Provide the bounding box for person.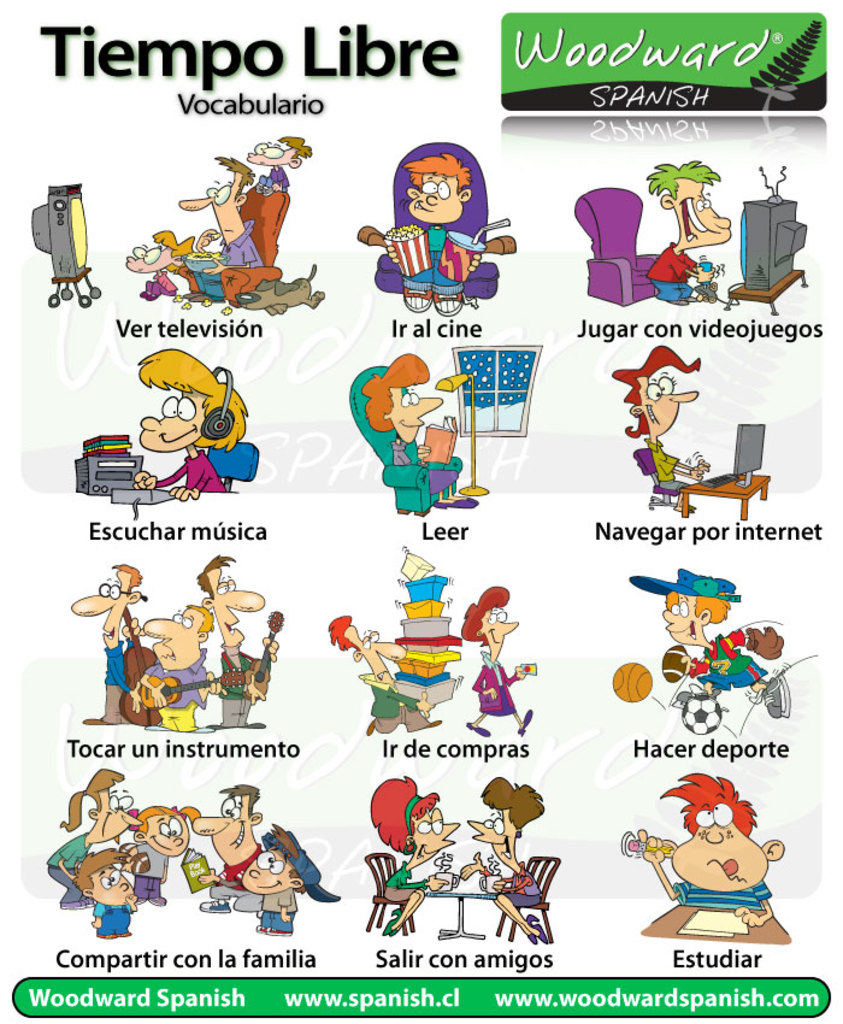
locate(67, 555, 146, 735).
